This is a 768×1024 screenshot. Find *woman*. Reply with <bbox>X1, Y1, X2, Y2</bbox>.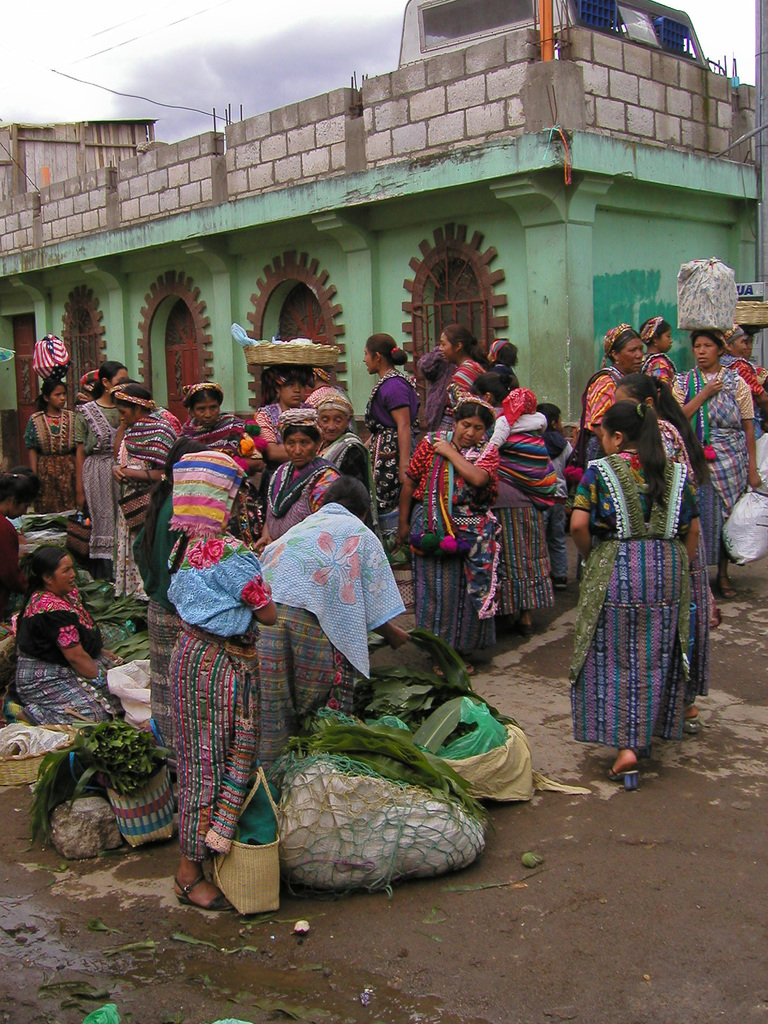
<bbox>24, 376, 78, 514</bbox>.
